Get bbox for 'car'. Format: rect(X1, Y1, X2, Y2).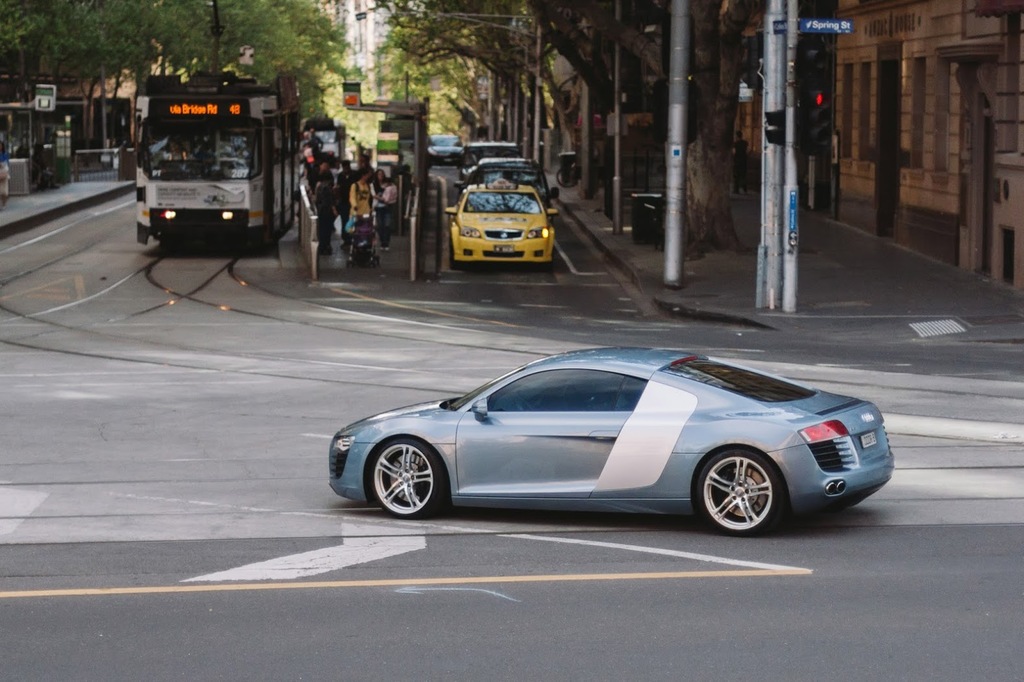
rect(449, 177, 554, 263).
